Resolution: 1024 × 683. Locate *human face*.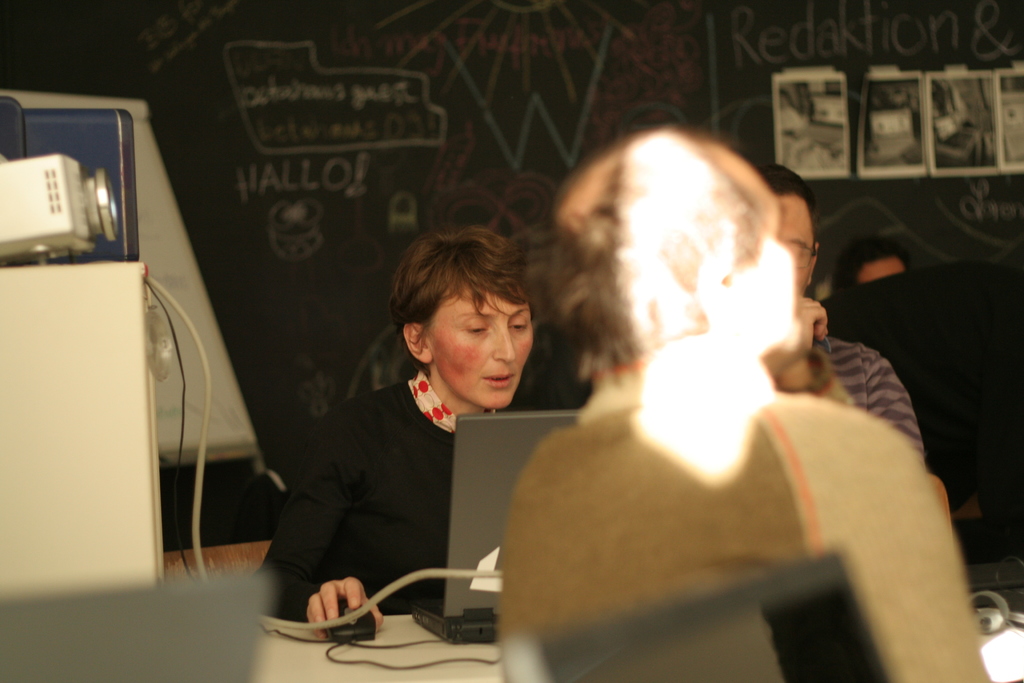
[778,199,812,299].
